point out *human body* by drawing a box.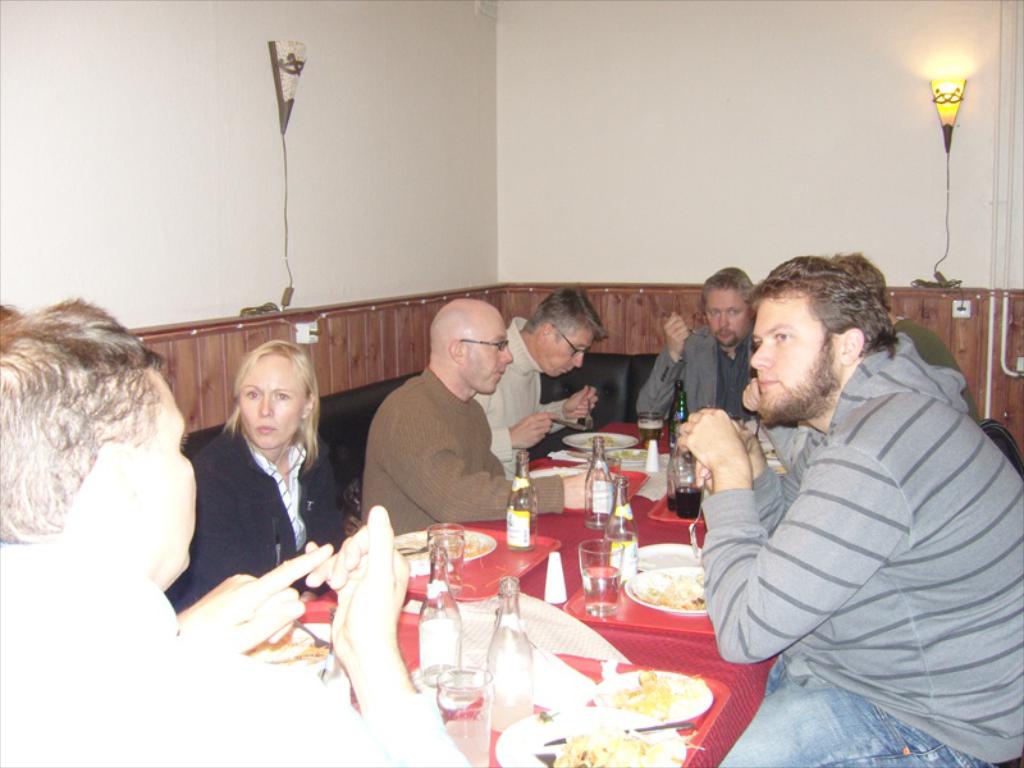
<bbox>172, 343, 343, 611</bbox>.
